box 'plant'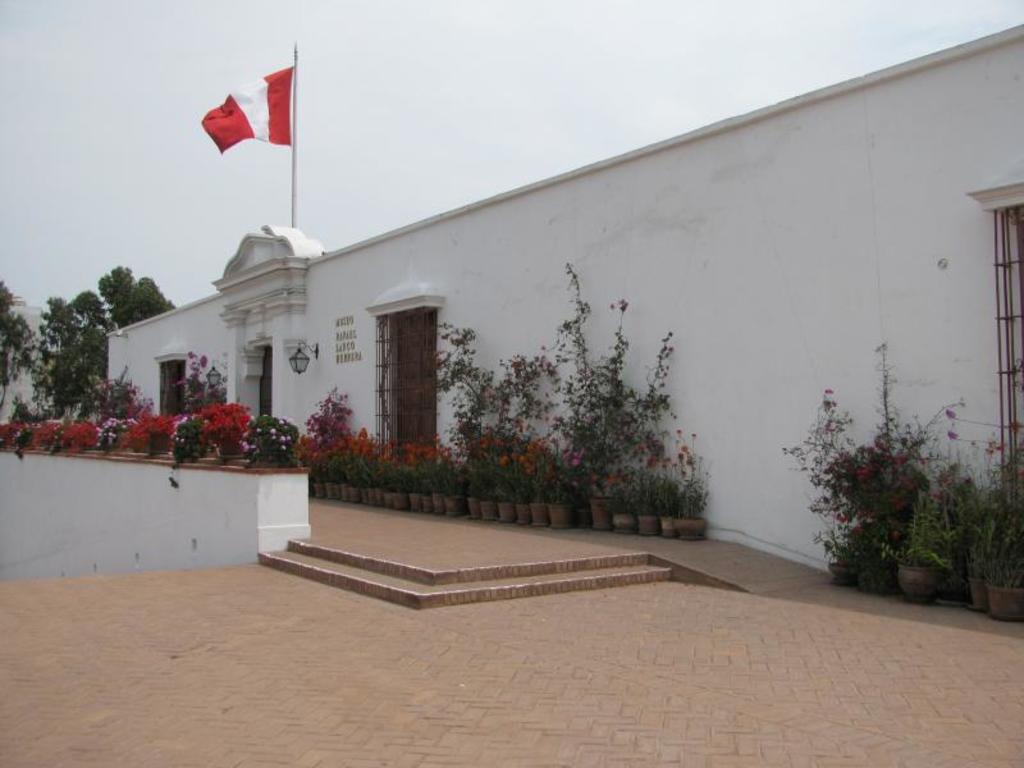
bbox(44, 412, 100, 465)
